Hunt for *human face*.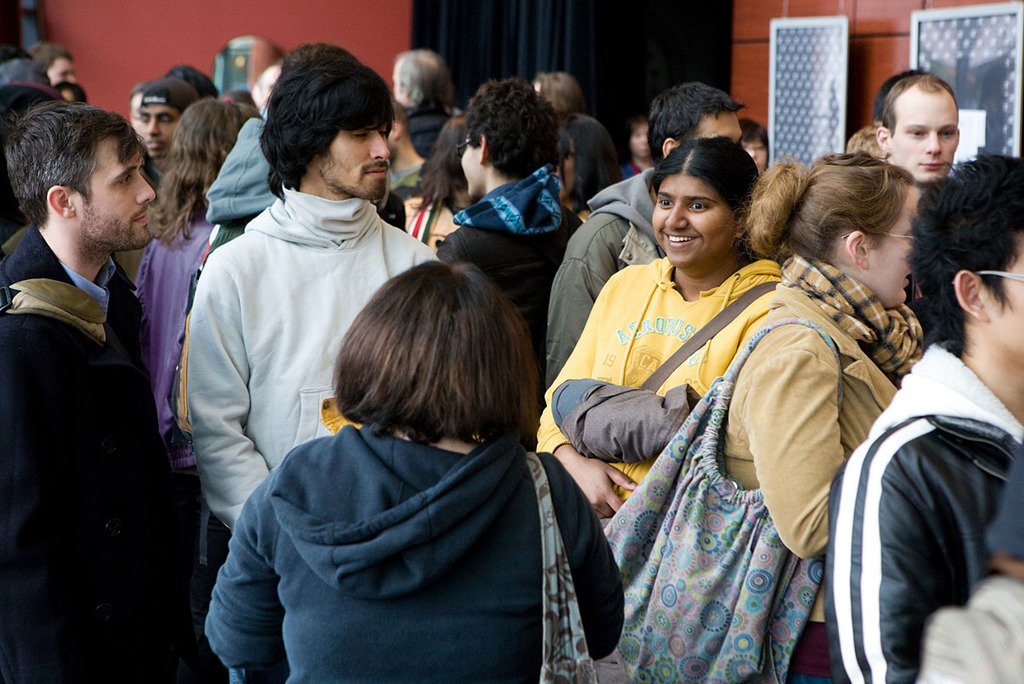
Hunted down at (866,203,919,310).
